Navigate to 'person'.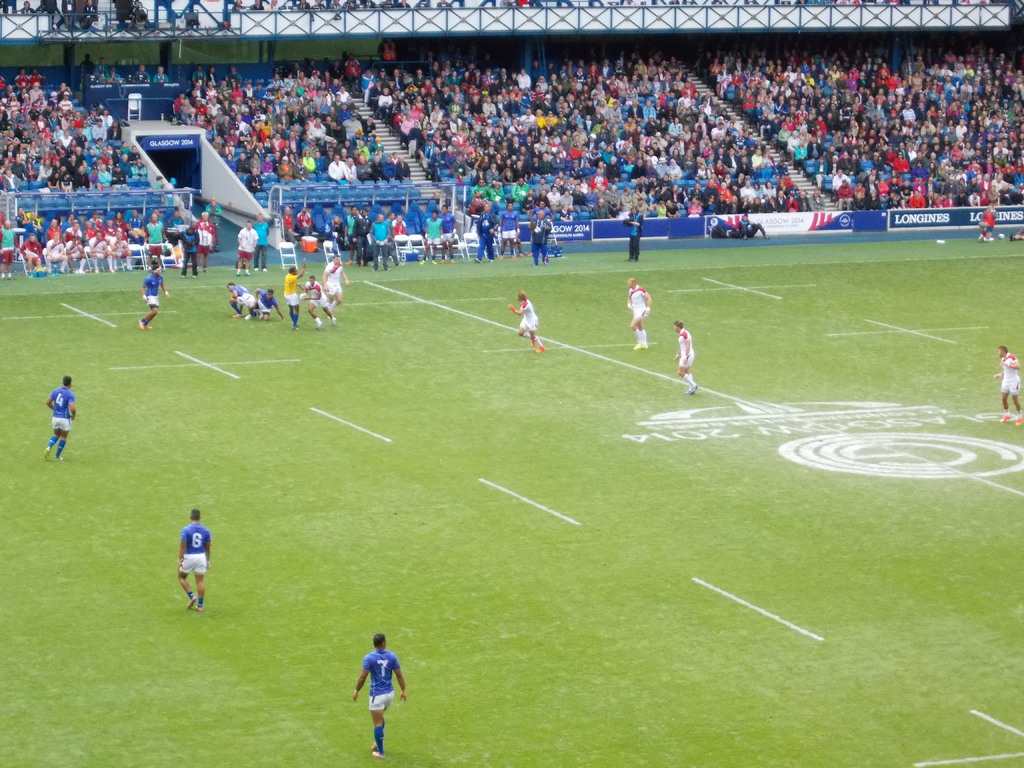
Navigation target: bbox(351, 205, 371, 264).
